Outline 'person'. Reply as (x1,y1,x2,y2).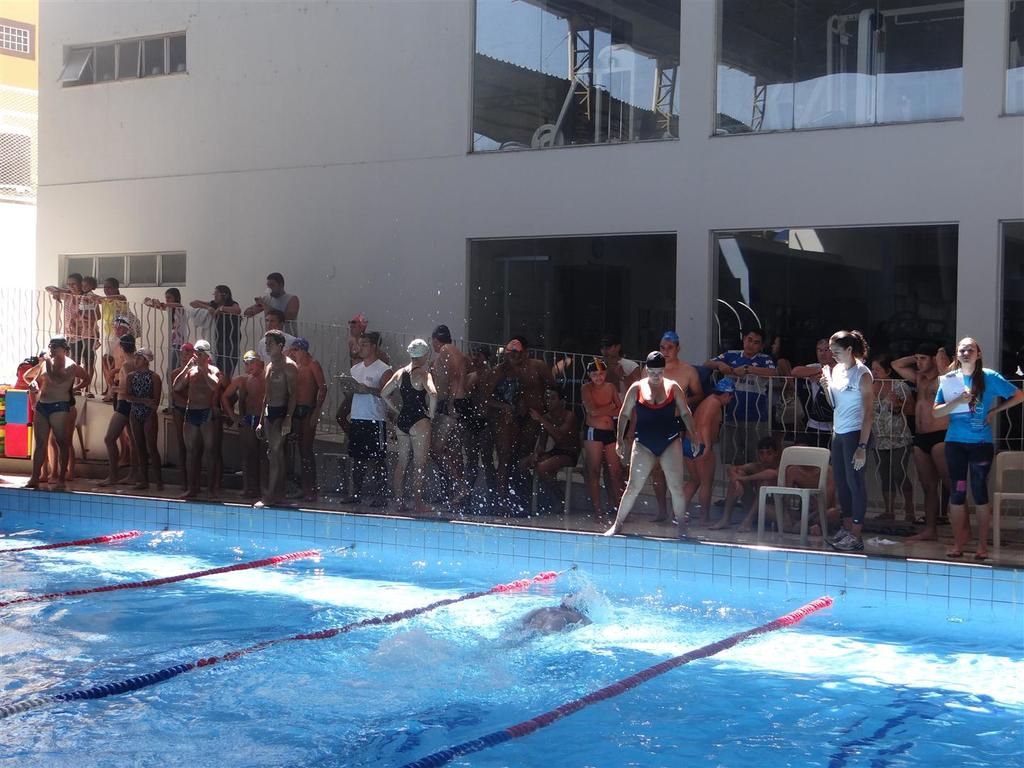
(775,434,841,533).
